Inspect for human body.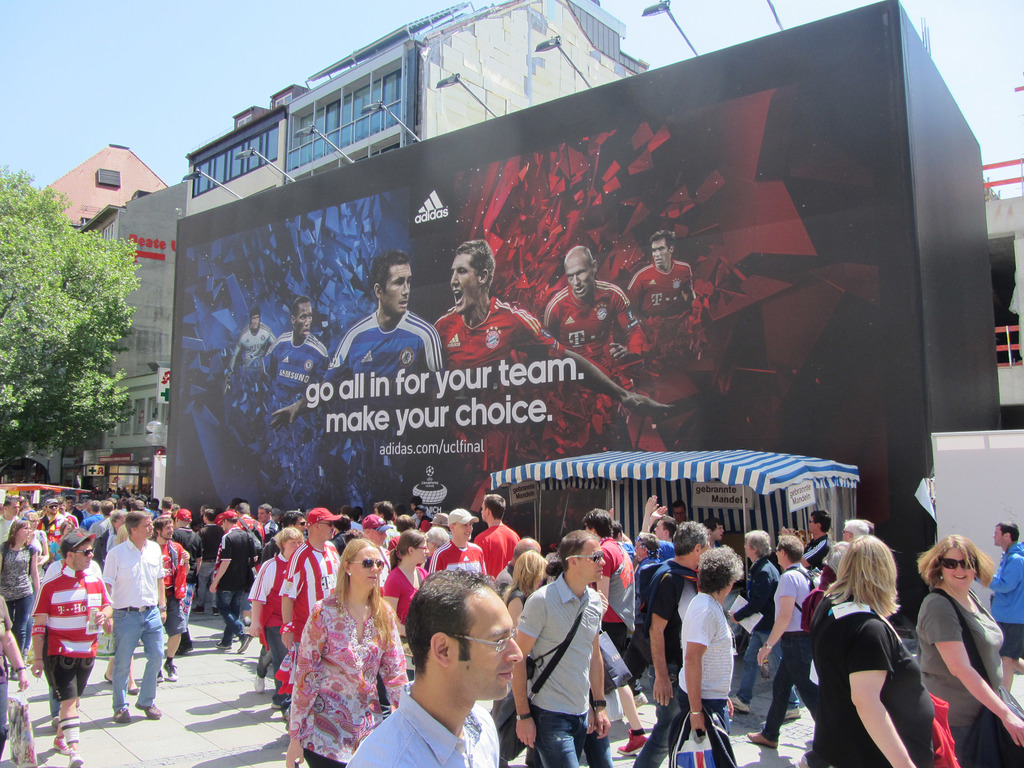
Inspection: Rect(282, 591, 408, 767).
